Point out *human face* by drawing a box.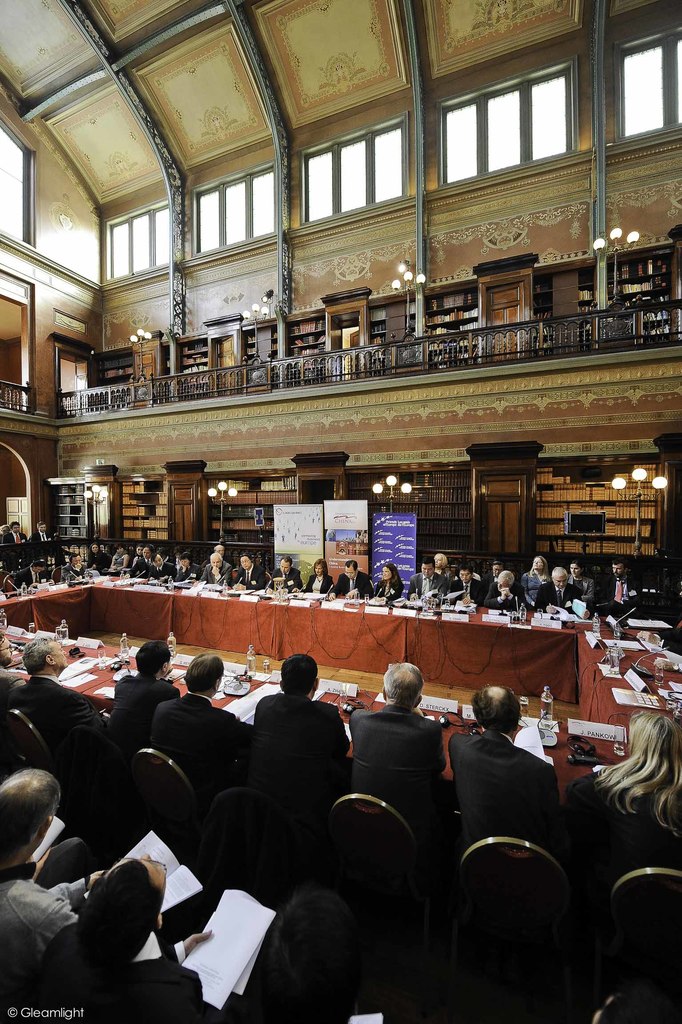
crop(381, 567, 391, 578).
